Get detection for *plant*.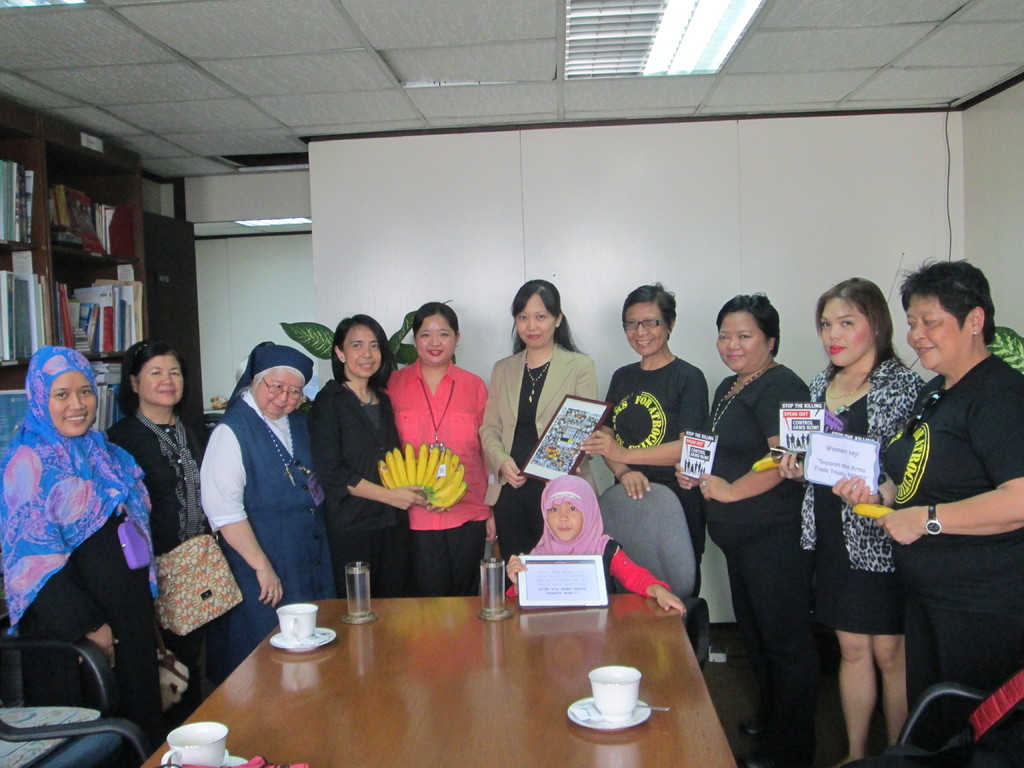
Detection: bbox(275, 301, 452, 390).
